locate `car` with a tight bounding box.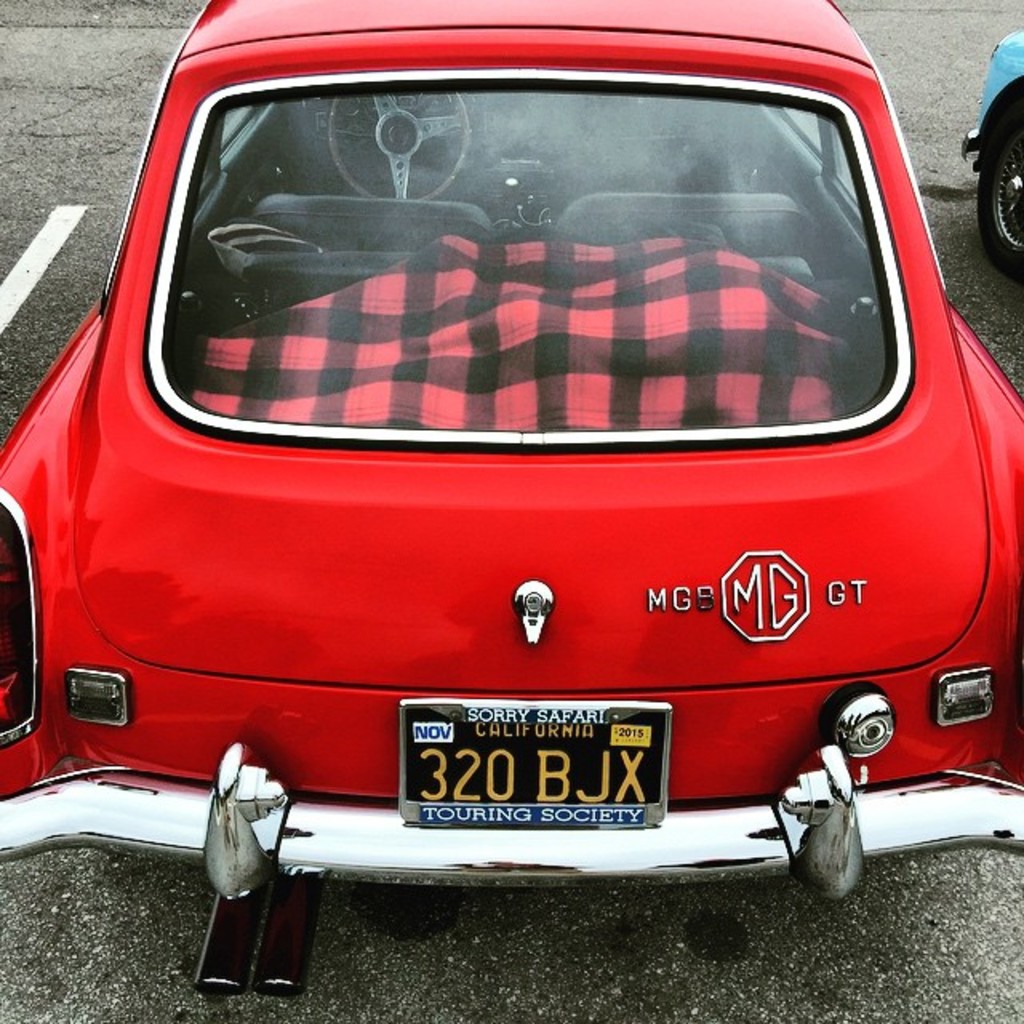
box(0, 0, 1023, 968).
